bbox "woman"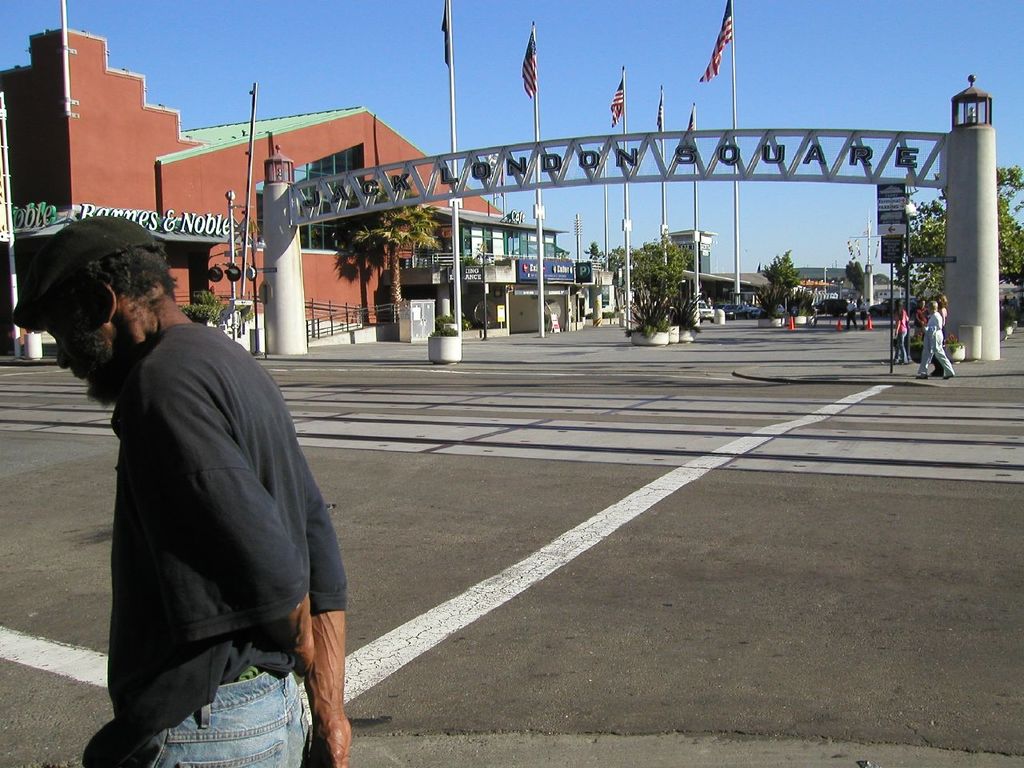
l=934, t=289, r=946, b=329
